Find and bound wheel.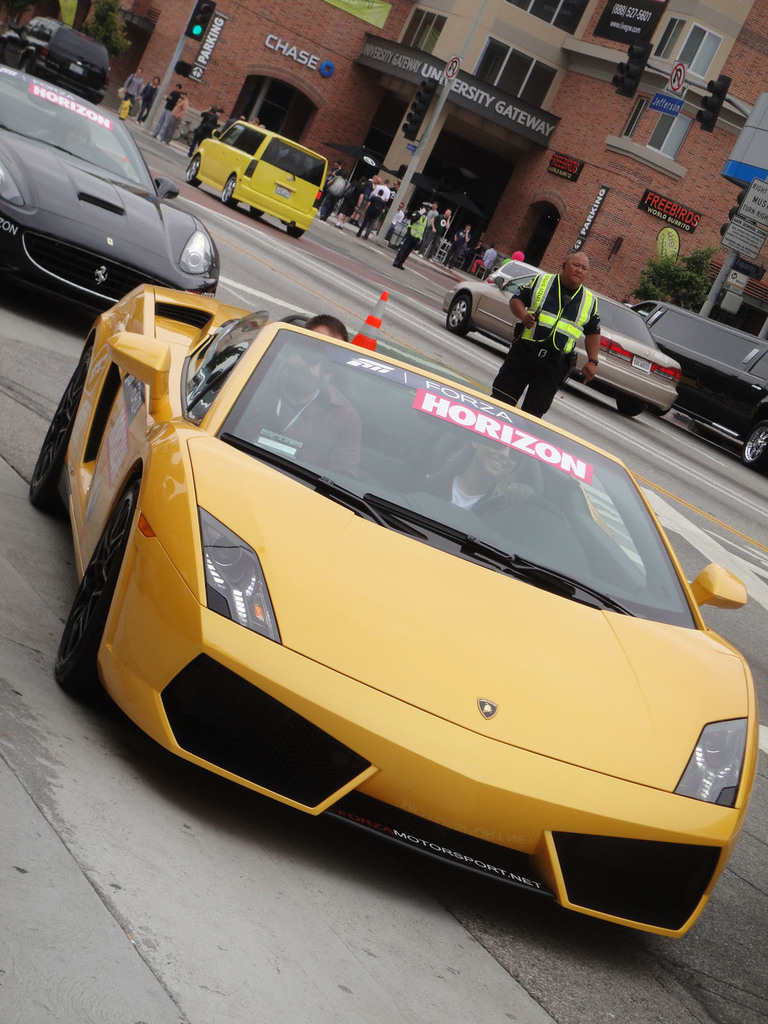
Bound: bbox(249, 206, 268, 218).
